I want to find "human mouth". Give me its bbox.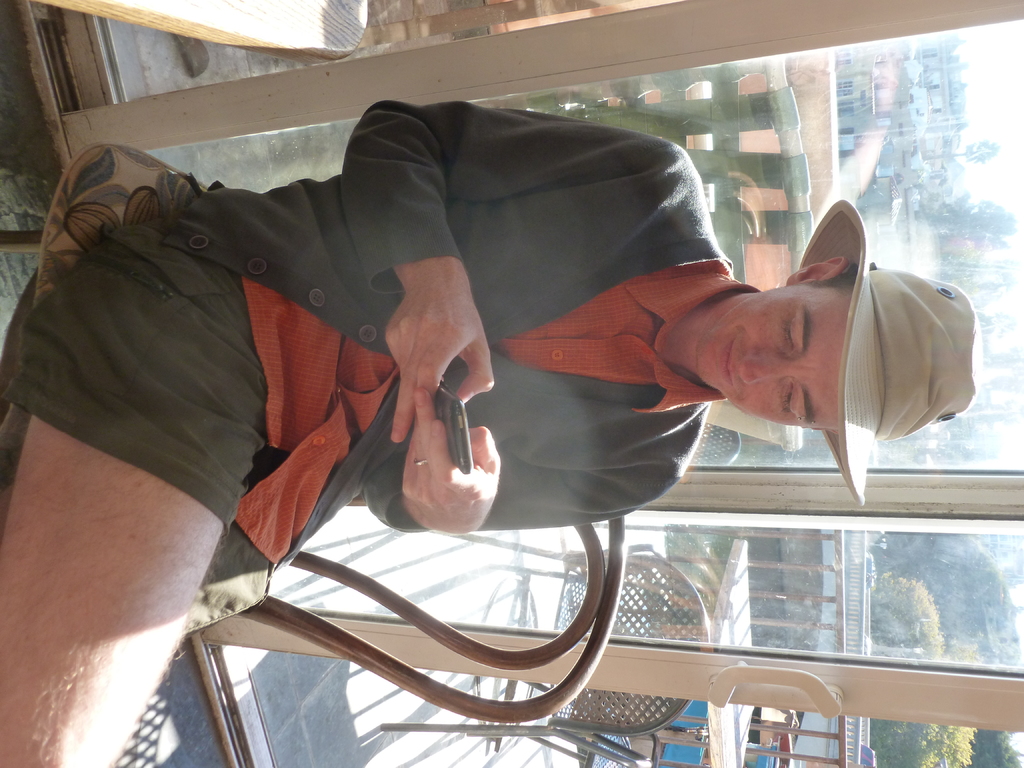
[716,339,740,396].
